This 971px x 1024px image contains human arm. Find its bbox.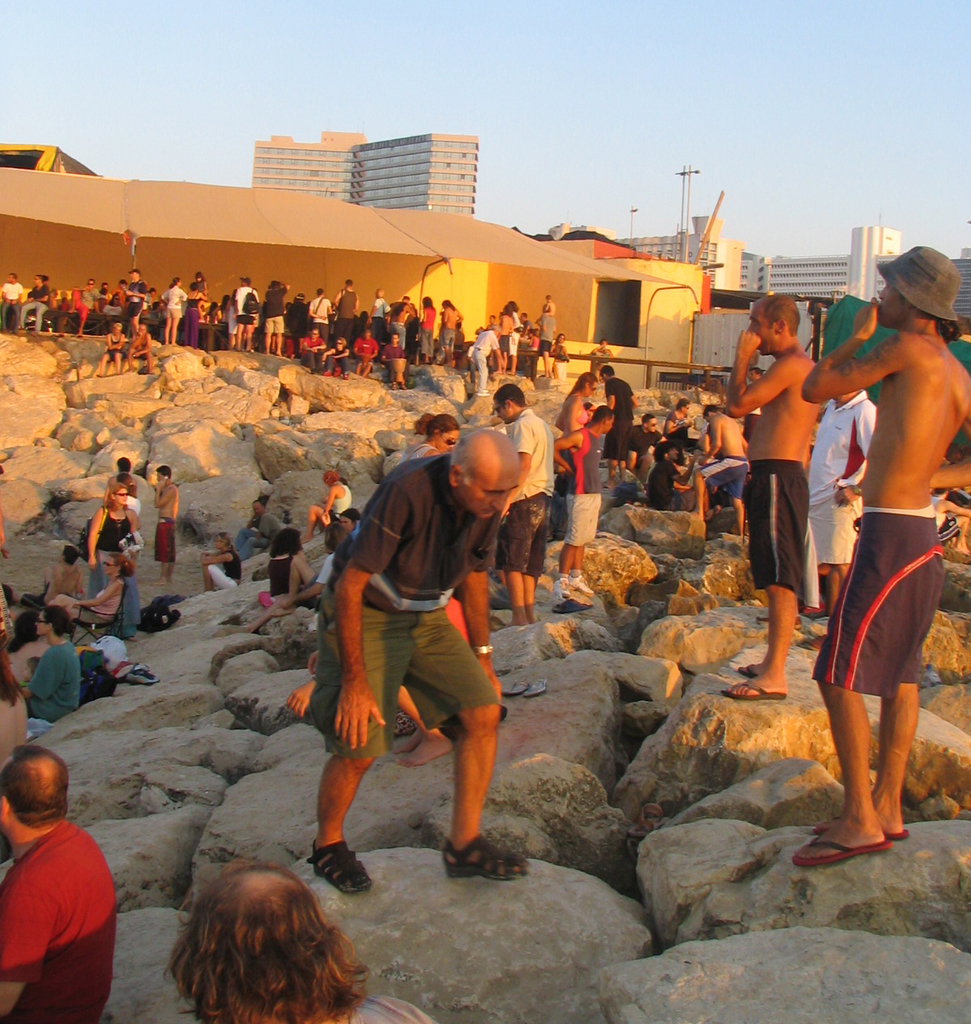
x1=135, y1=499, x2=142, y2=521.
